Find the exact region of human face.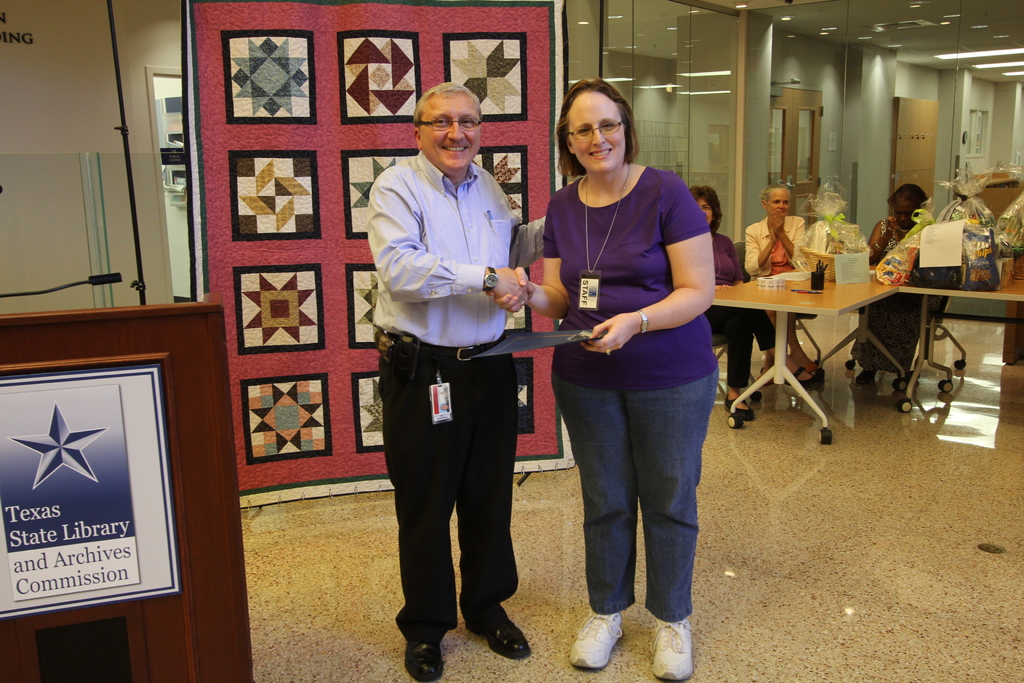
Exact region: bbox=[893, 194, 922, 230].
